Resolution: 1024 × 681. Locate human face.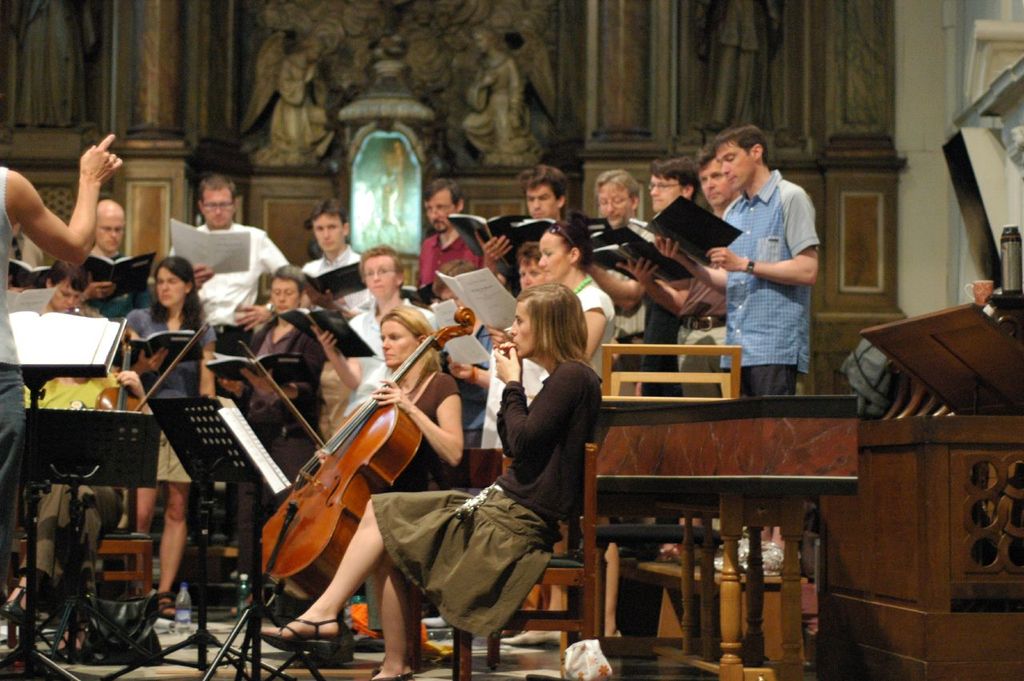
[x1=365, y1=255, x2=395, y2=298].
